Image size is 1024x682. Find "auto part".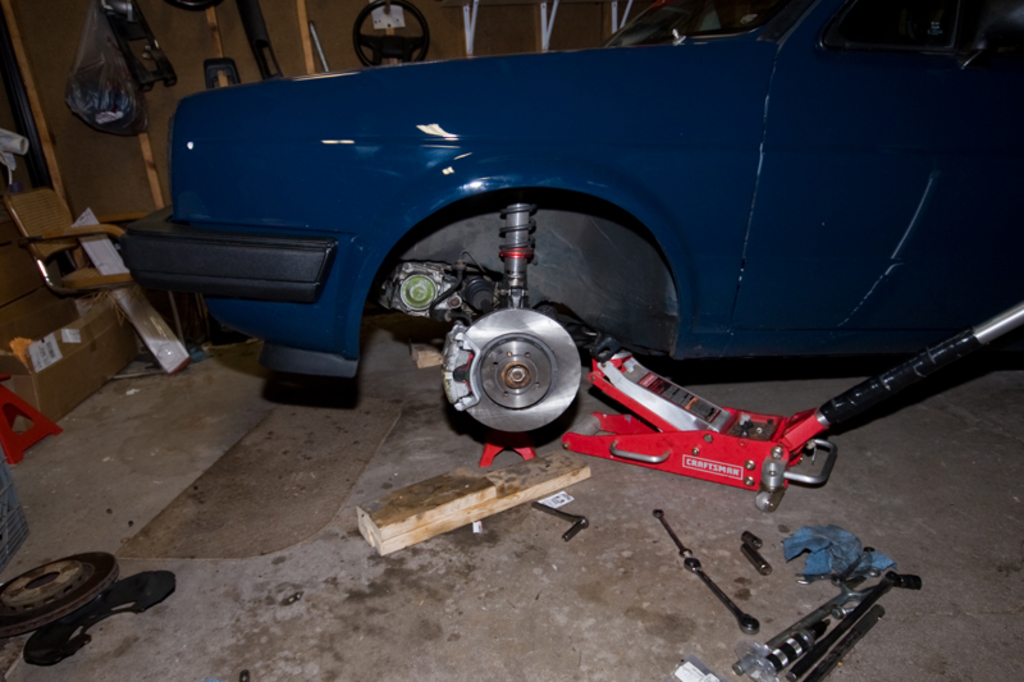
99, 0, 179, 95.
